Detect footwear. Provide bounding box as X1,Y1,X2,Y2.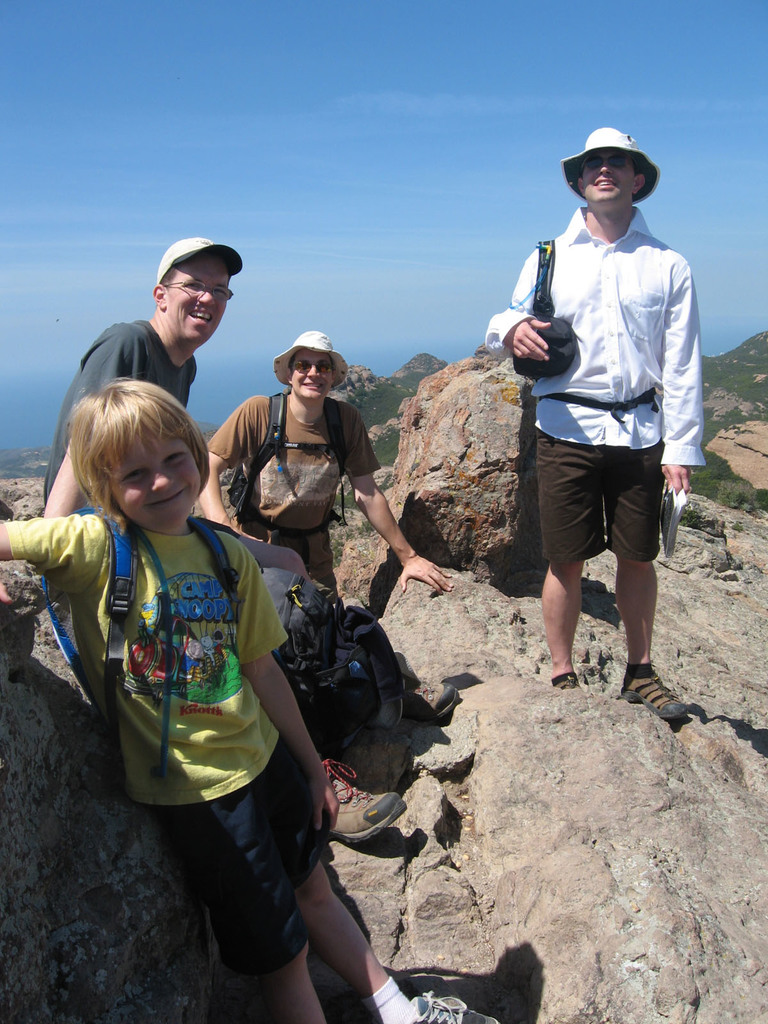
625,665,684,719.
